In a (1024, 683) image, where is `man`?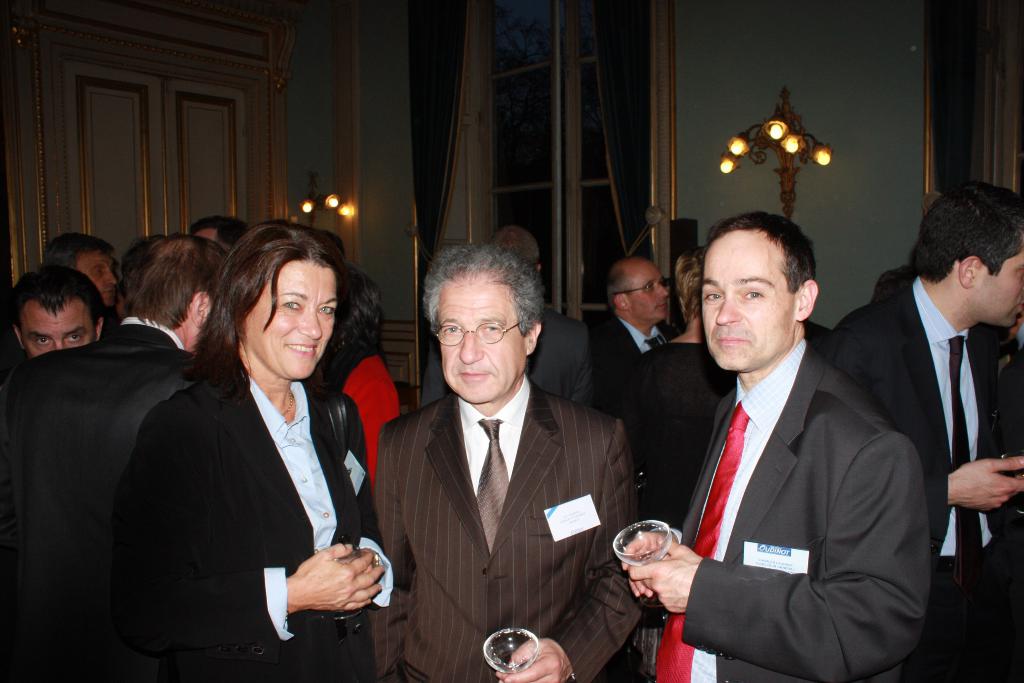
{"x1": 189, "y1": 218, "x2": 244, "y2": 263}.
